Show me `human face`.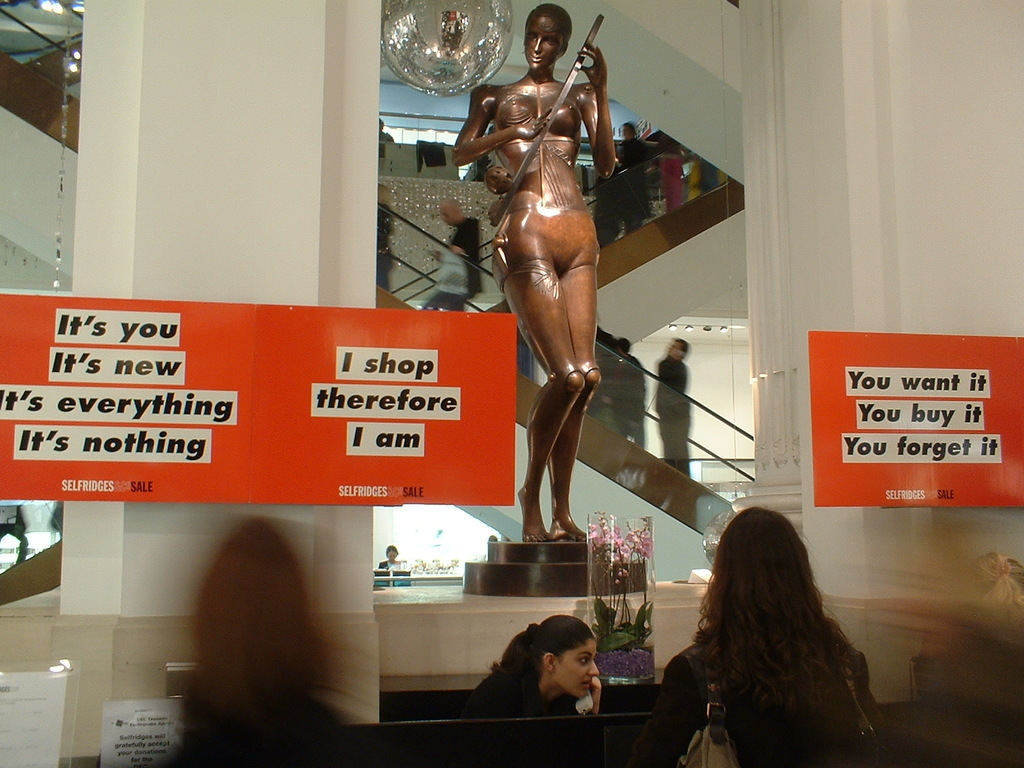
`human face` is here: [x1=524, y1=12, x2=558, y2=72].
